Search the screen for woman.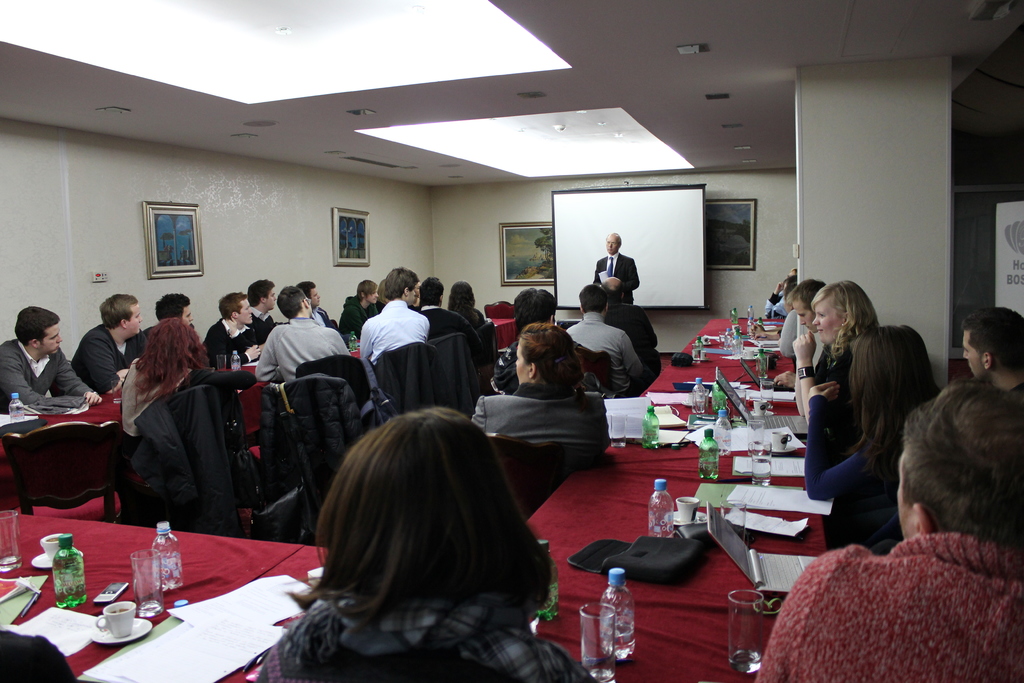
Found at (left=787, top=278, right=884, bottom=427).
